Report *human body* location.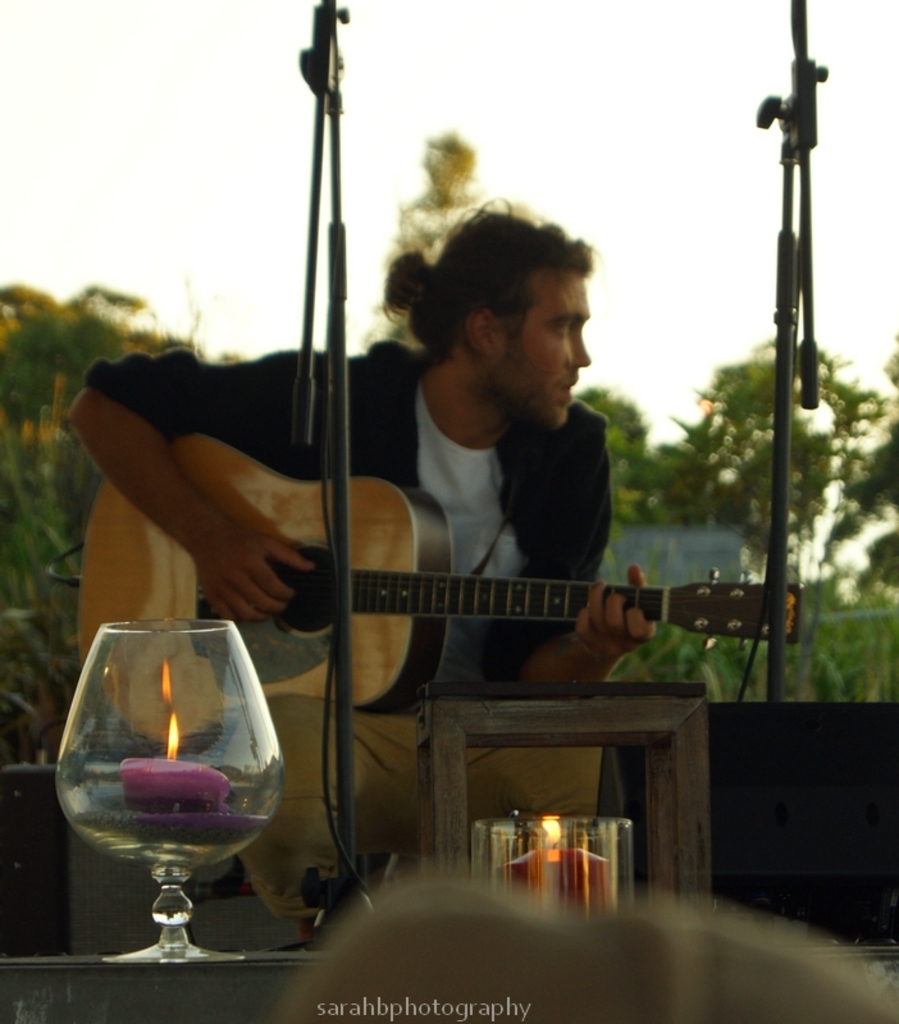
Report: (147, 138, 647, 826).
